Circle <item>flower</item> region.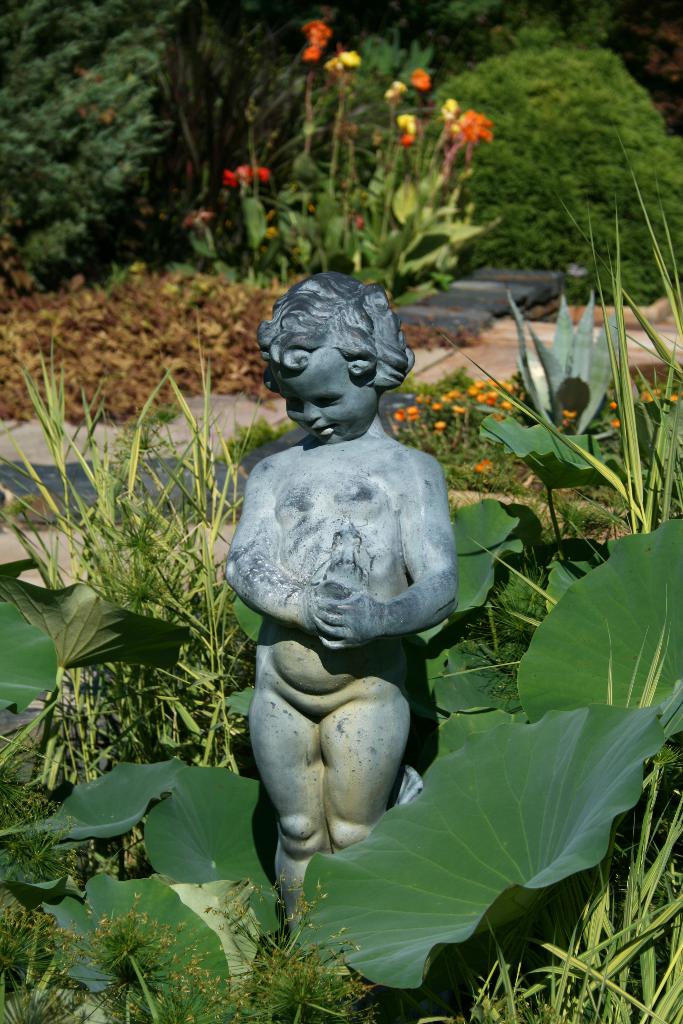
Region: <box>402,104,420,148</box>.
